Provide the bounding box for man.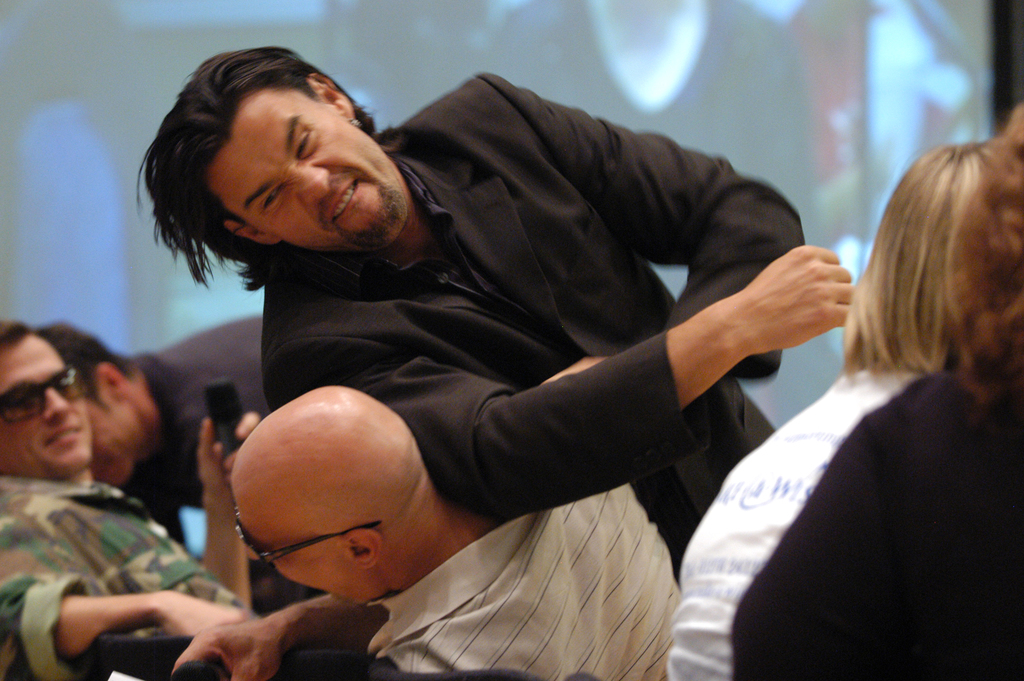
l=170, t=384, r=689, b=680.
